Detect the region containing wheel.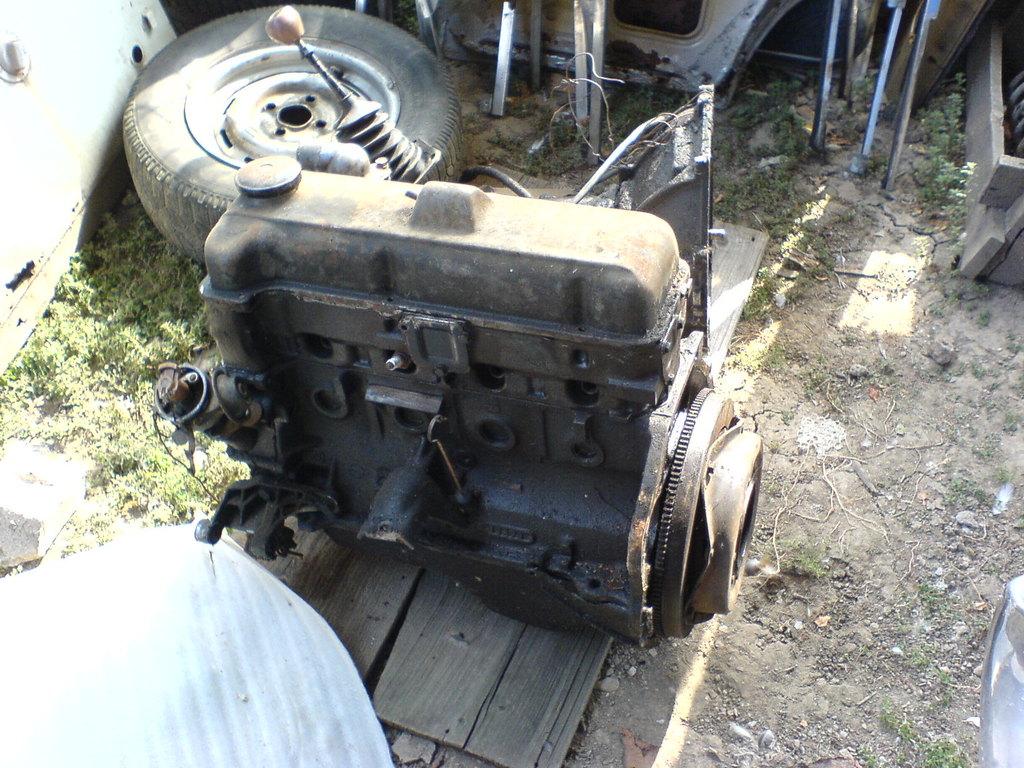
<region>136, 3, 461, 267</region>.
